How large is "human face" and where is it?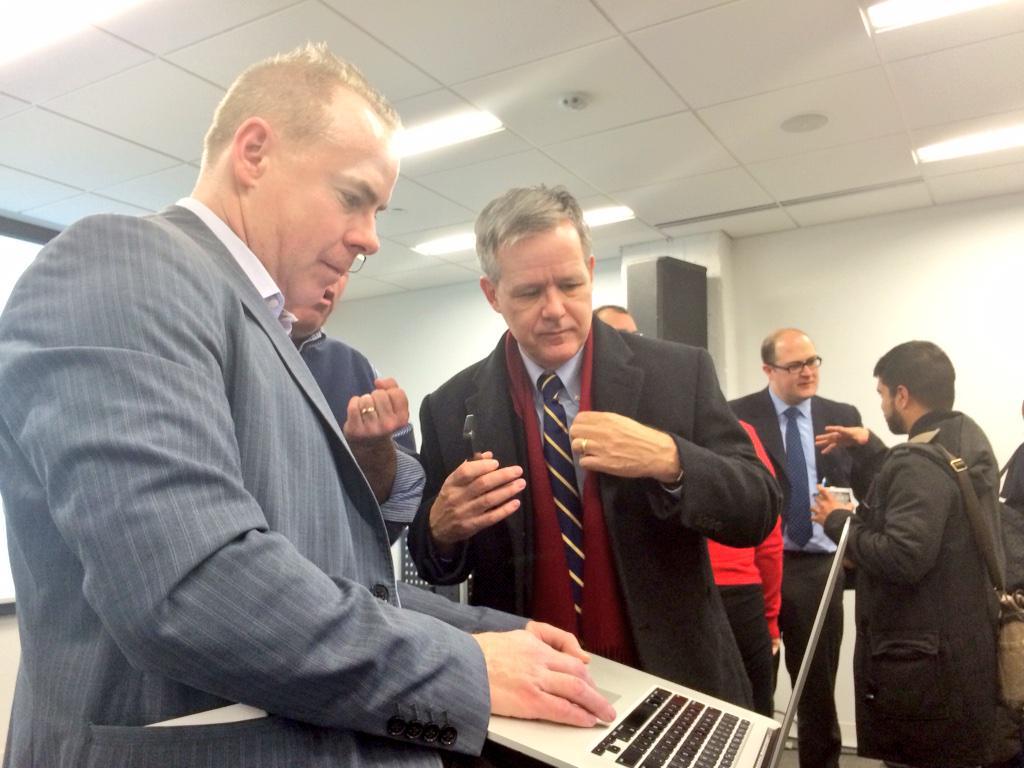
Bounding box: 875, 379, 899, 437.
